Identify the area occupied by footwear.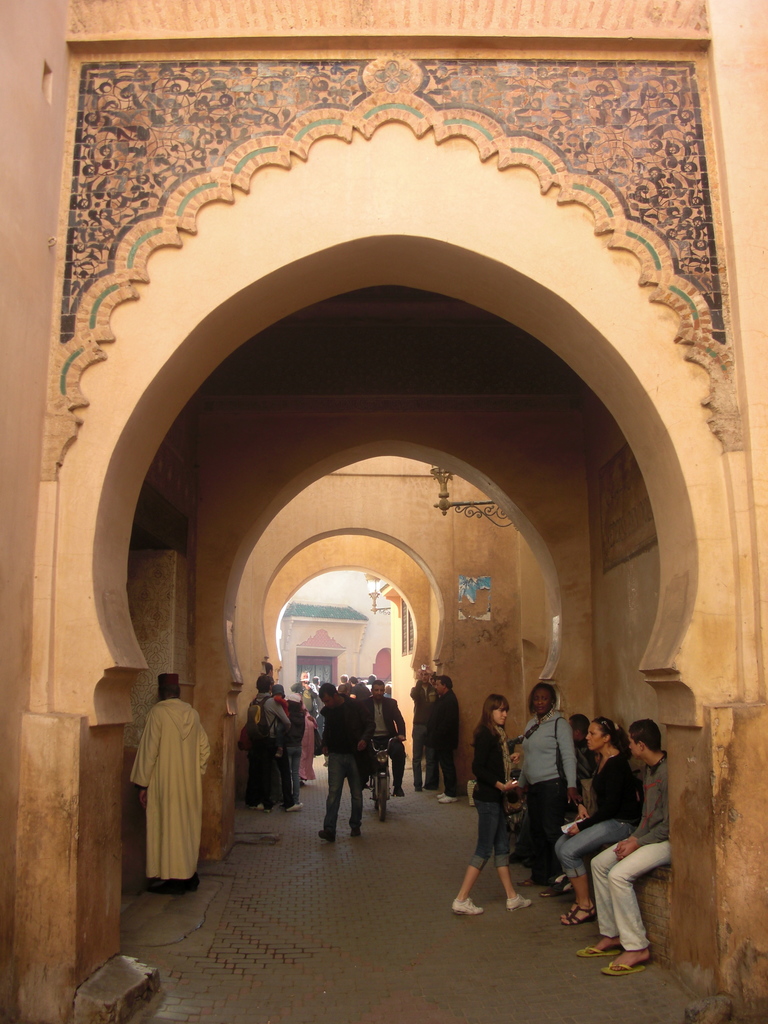
Area: <bbox>451, 895, 484, 918</bbox>.
